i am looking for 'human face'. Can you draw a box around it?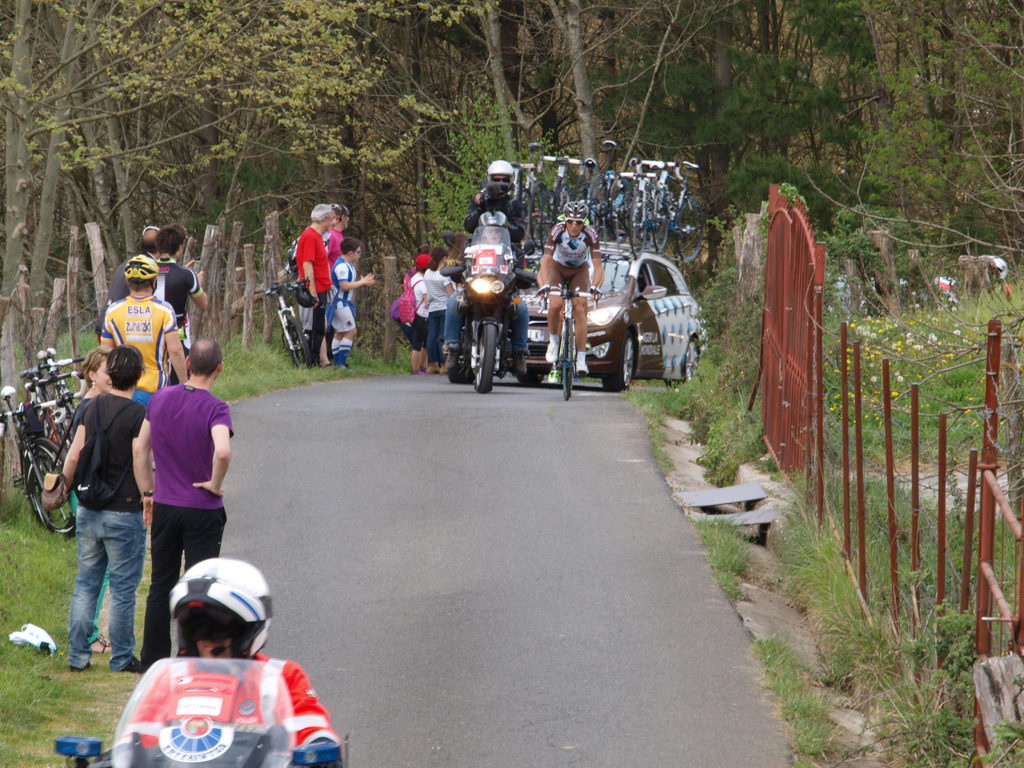
Sure, the bounding box is {"x1": 93, "y1": 361, "x2": 113, "y2": 391}.
